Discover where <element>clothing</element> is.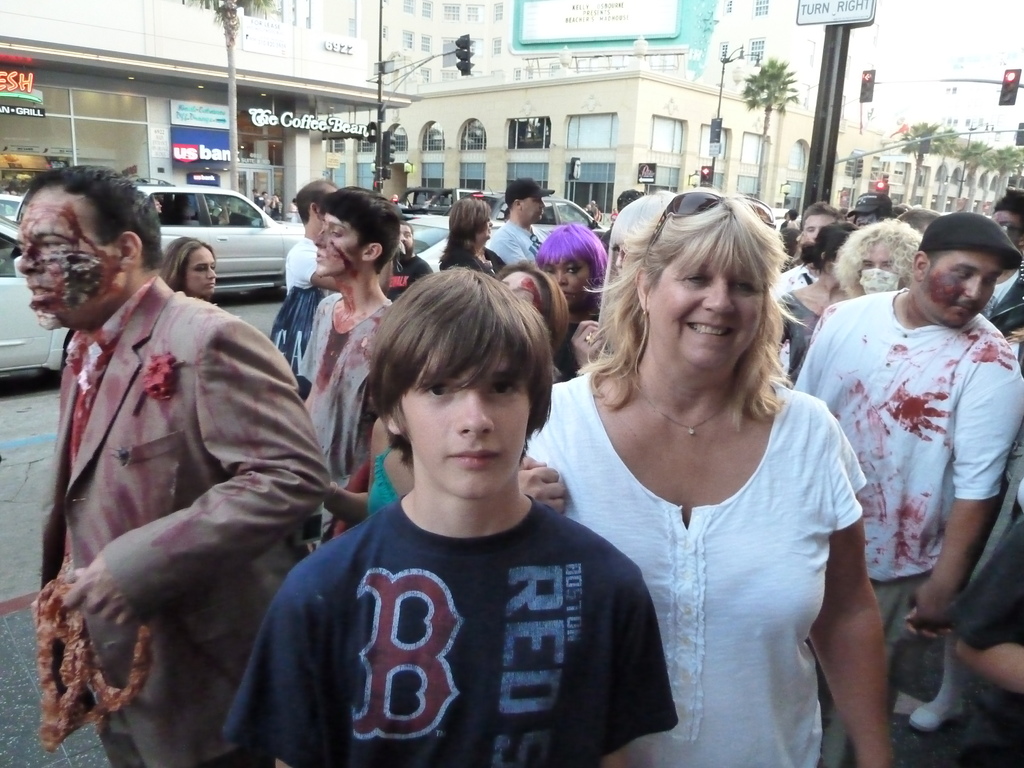
Discovered at [773, 286, 835, 392].
